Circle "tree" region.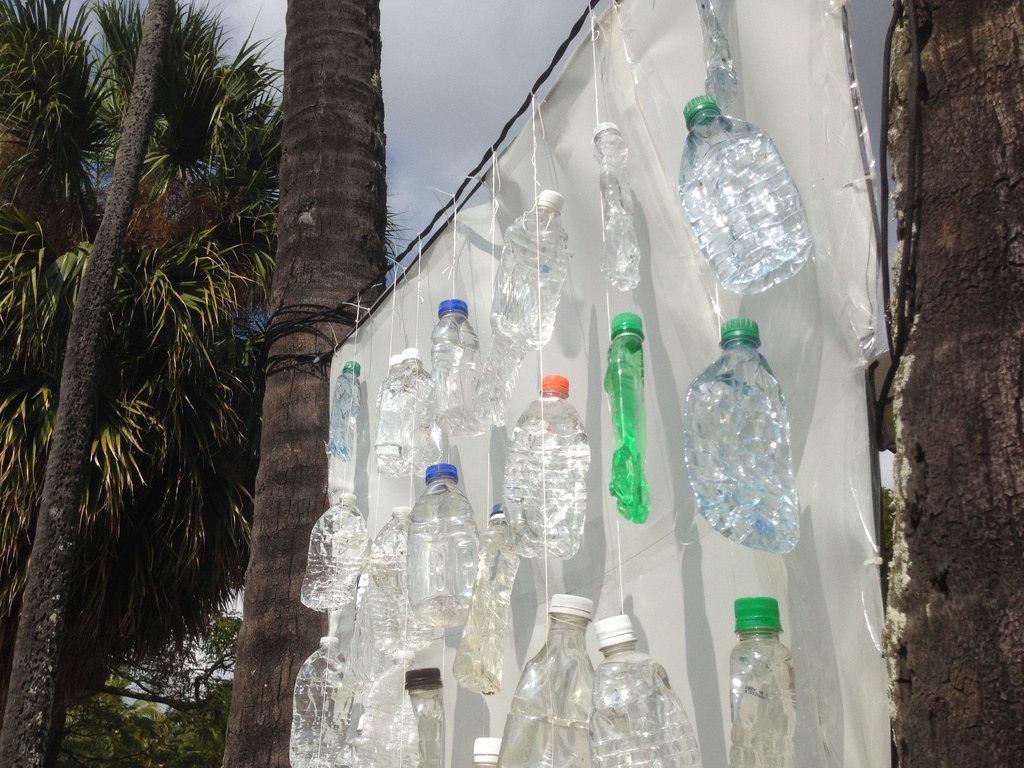
Region: [879, 0, 1023, 767].
